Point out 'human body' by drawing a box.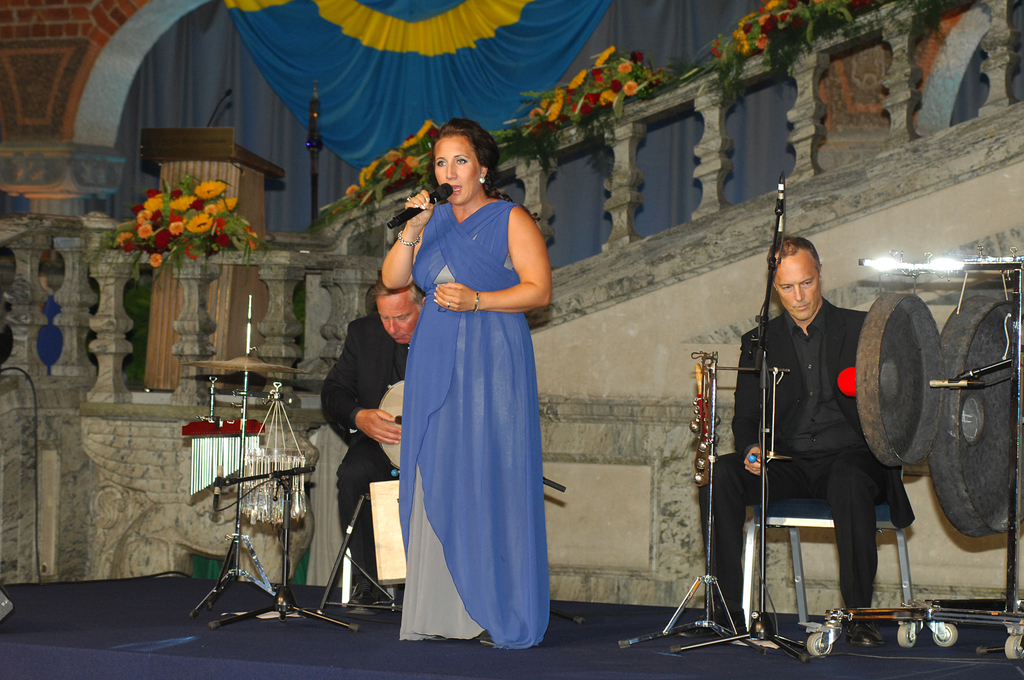
[320, 282, 426, 608].
